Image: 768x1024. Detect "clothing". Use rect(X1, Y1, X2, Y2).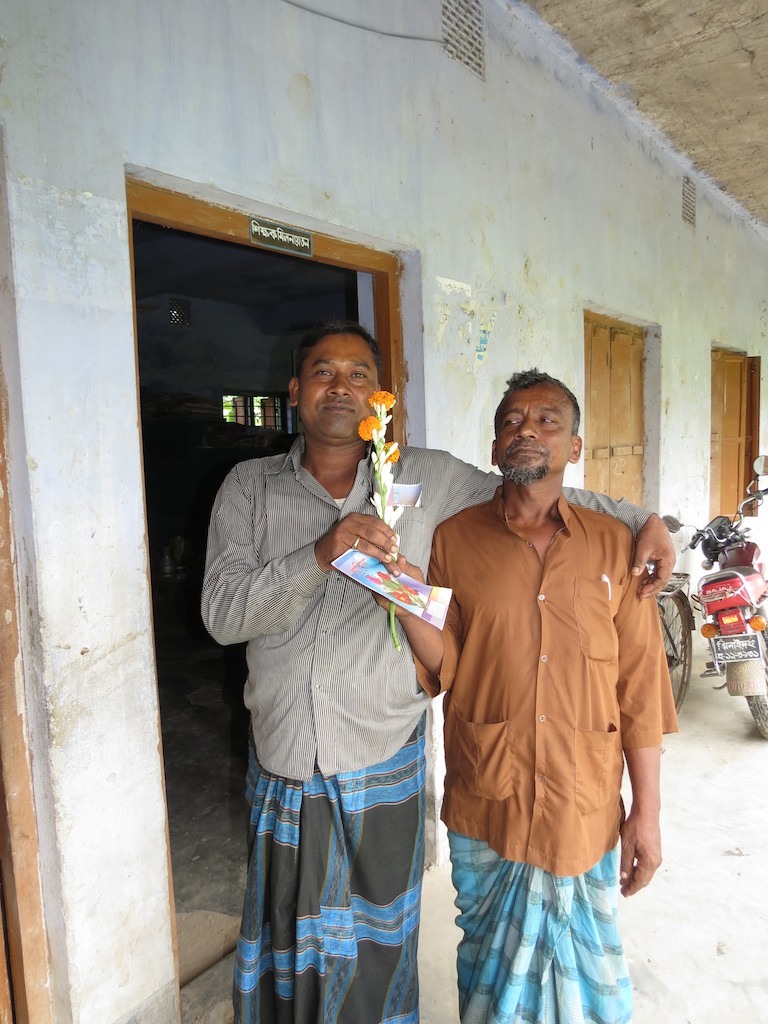
rect(204, 440, 662, 1022).
